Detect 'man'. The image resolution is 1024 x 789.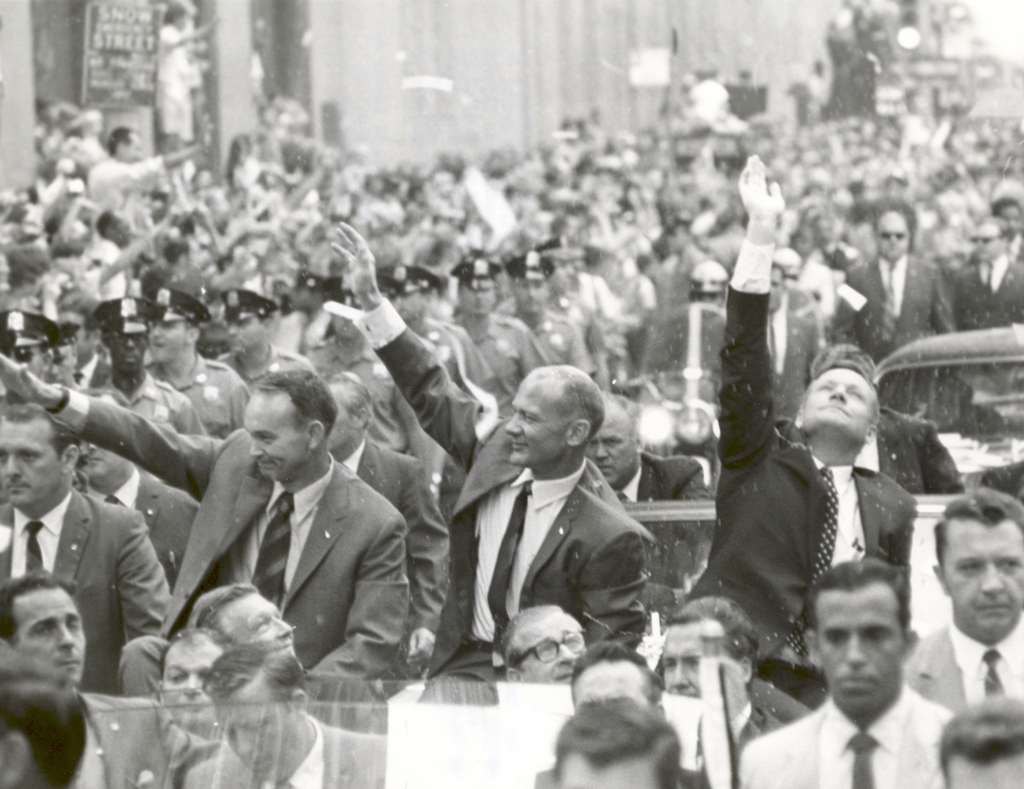
(182, 639, 387, 788).
